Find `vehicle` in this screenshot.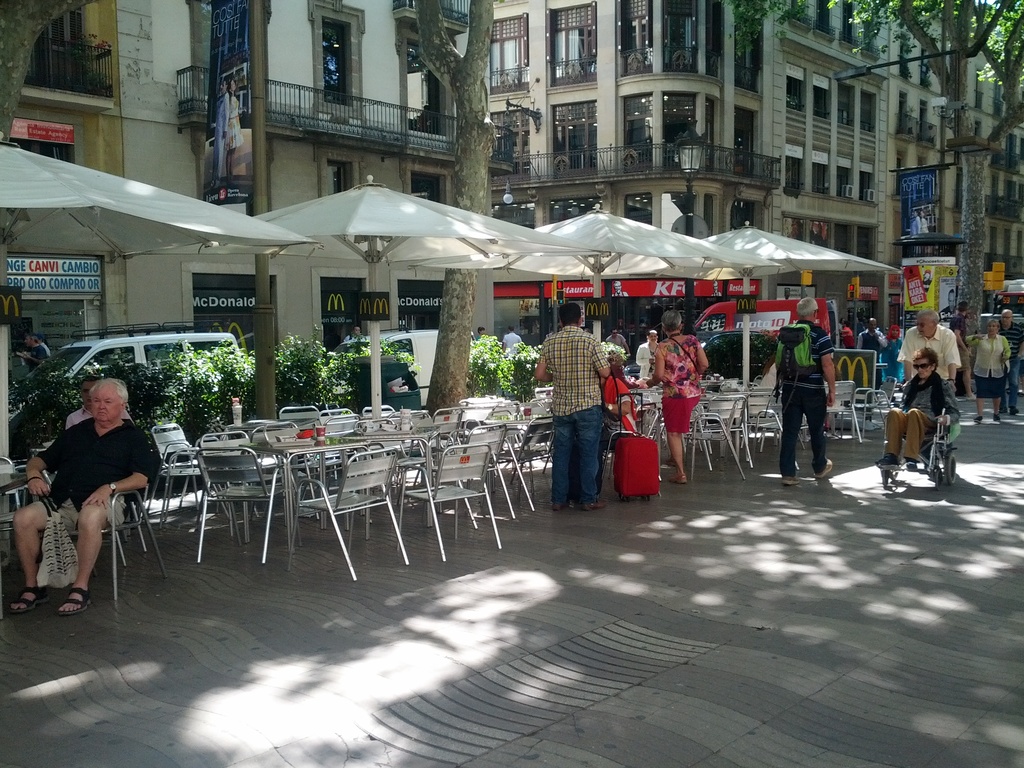
The bounding box for `vehicle` is {"x1": 628, "y1": 328, "x2": 788, "y2": 394}.
